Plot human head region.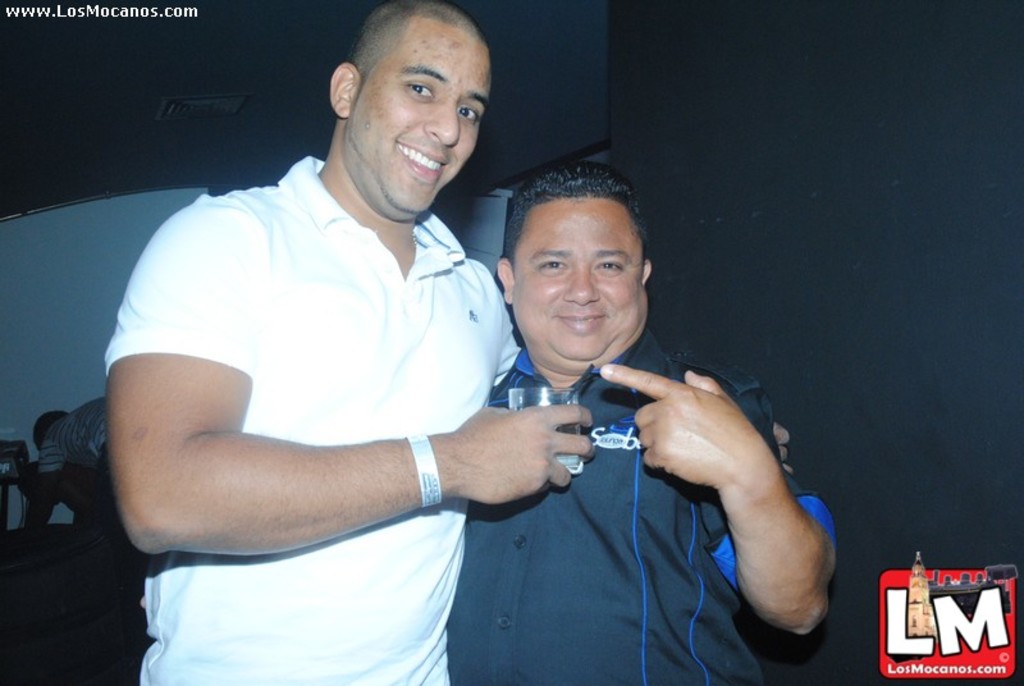
Plotted at <box>312,0,489,183</box>.
